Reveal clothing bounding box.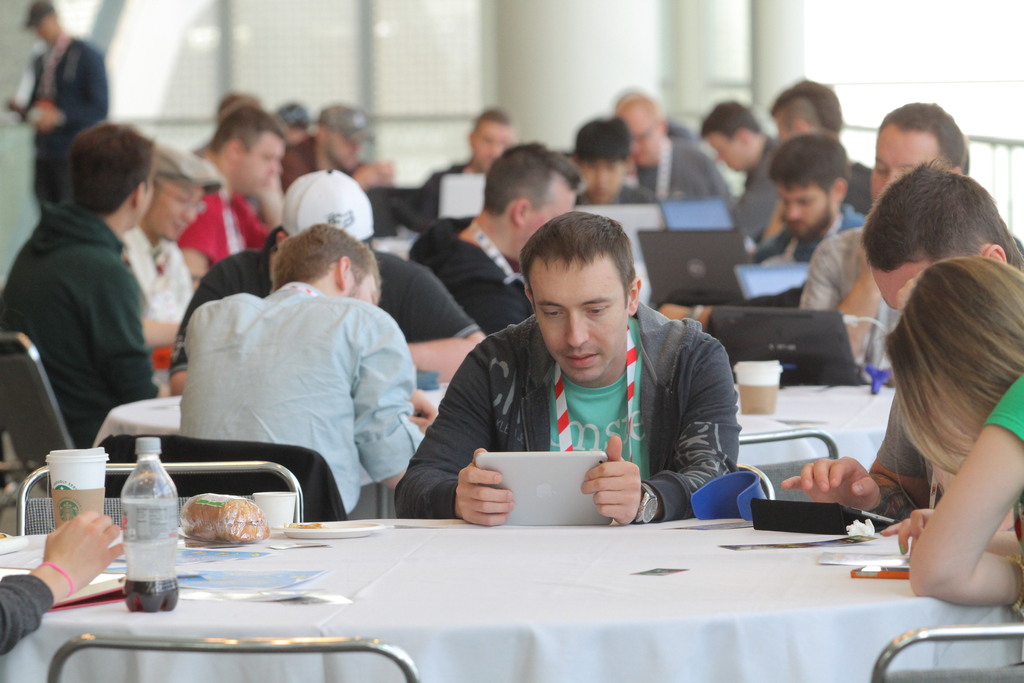
Revealed: bbox(372, 163, 412, 250).
